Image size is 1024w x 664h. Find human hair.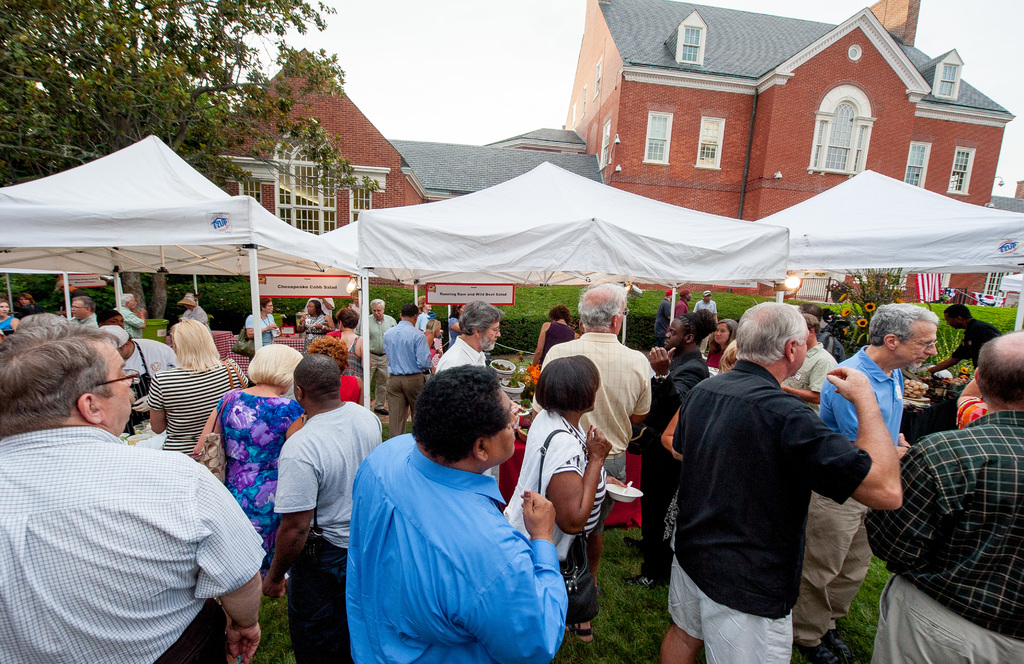
{"x1": 715, "y1": 344, "x2": 744, "y2": 377}.
